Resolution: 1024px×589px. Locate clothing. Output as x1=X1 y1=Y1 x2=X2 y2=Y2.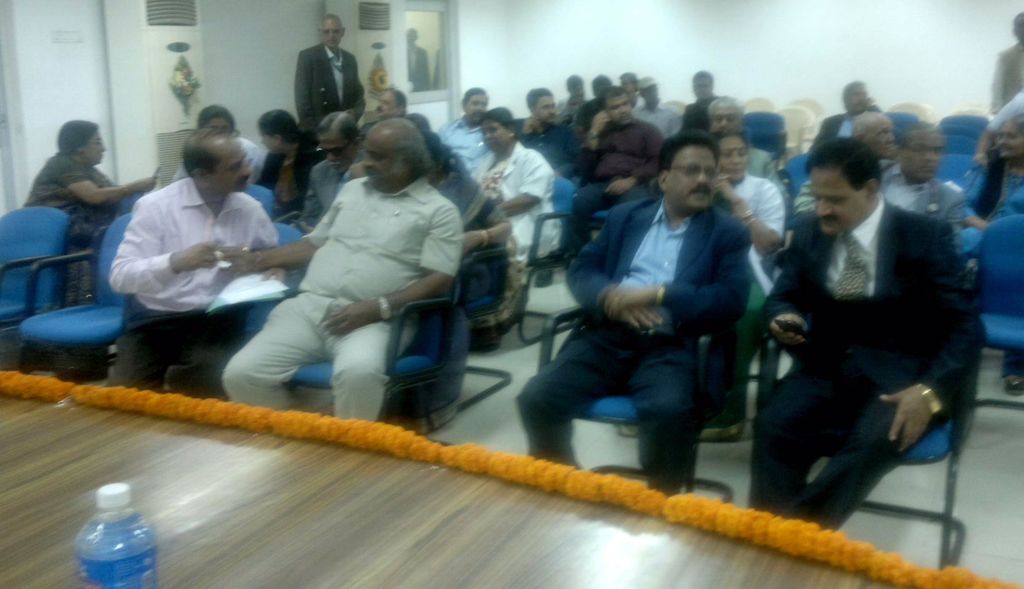
x1=870 y1=157 x2=961 y2=225.
